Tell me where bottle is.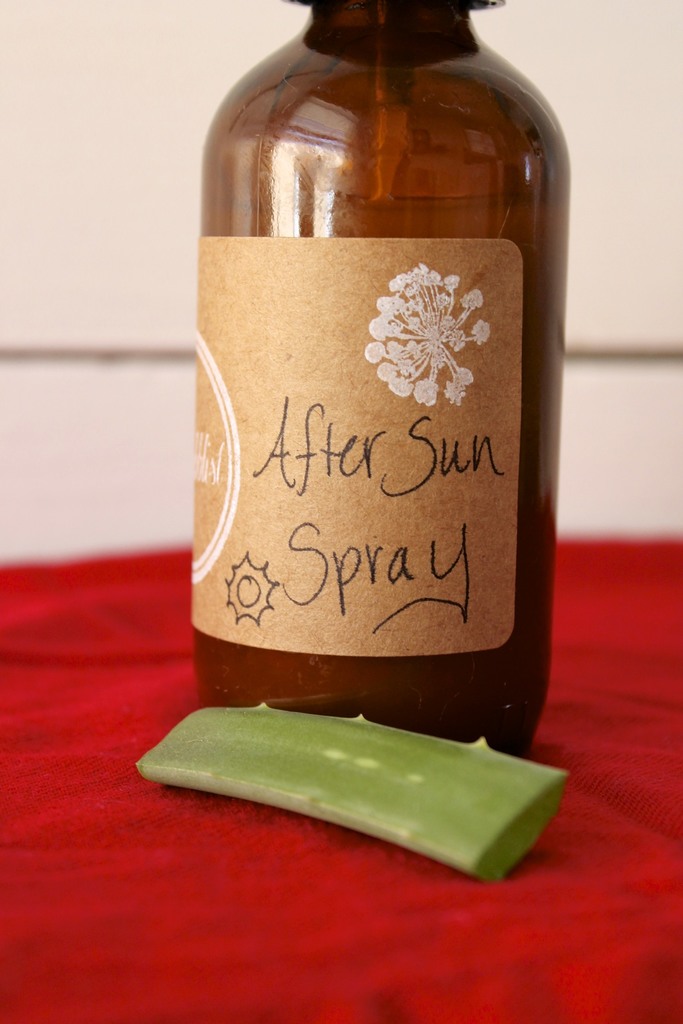
bottle is at {"x1": 174, "y1": 0, "x2": 567, "y2": 785}.
